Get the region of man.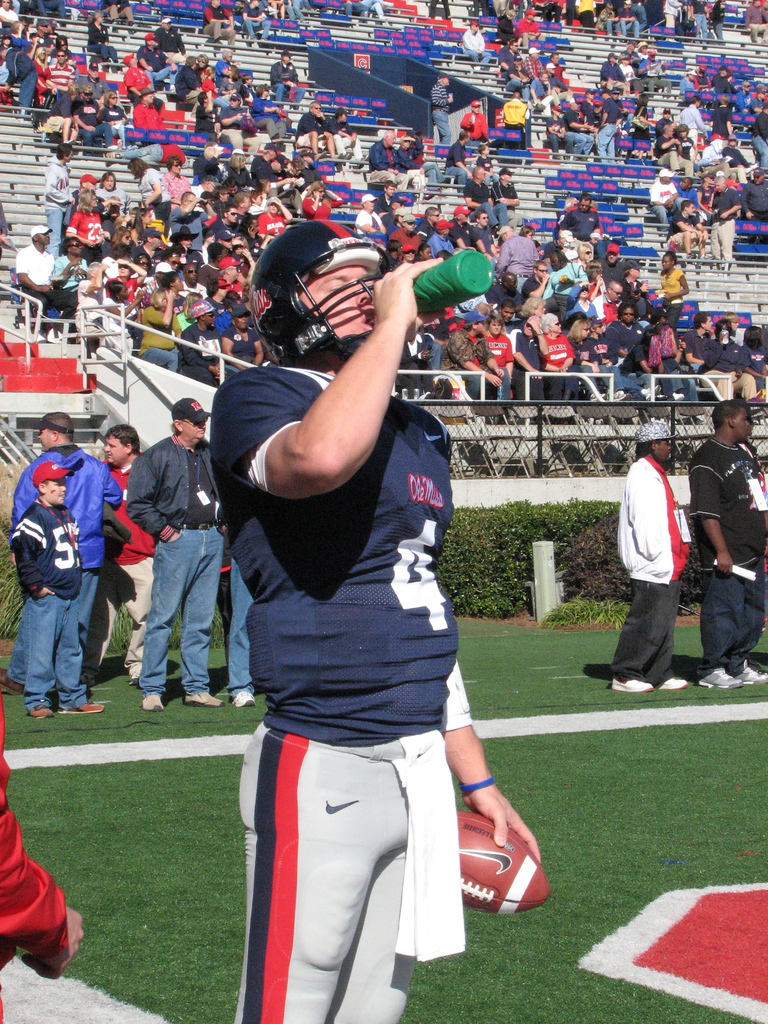
box=[375, 133, 410, 186].
